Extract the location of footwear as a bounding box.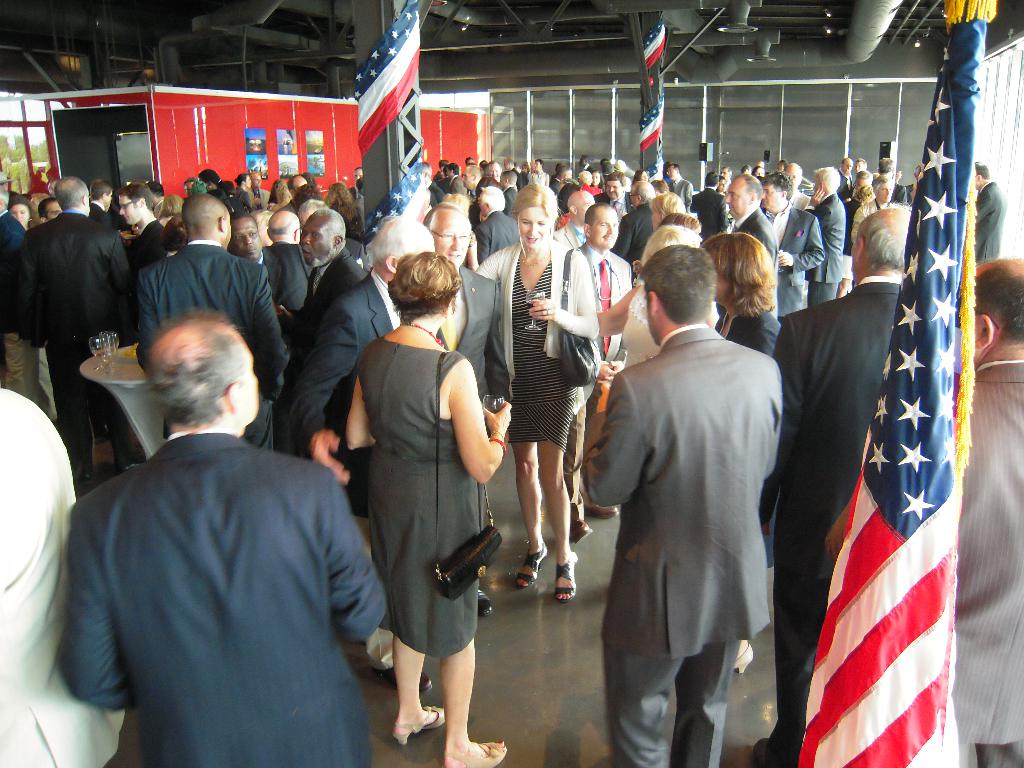
locate(751, 734, 770, 767).
